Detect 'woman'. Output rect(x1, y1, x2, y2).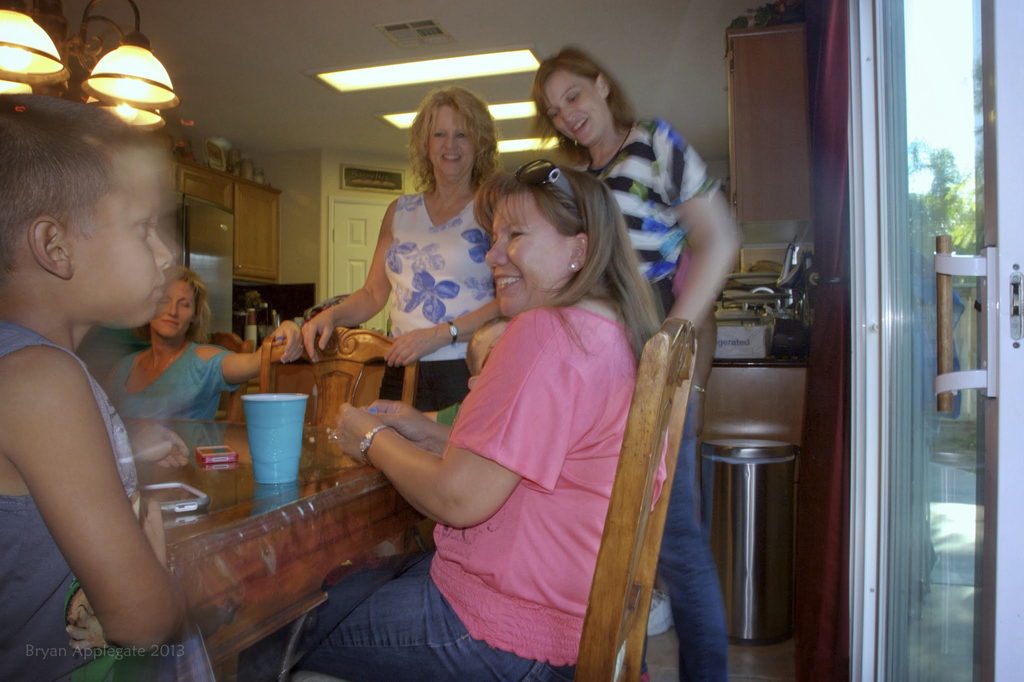
rect(301, 158, 666, 681).
